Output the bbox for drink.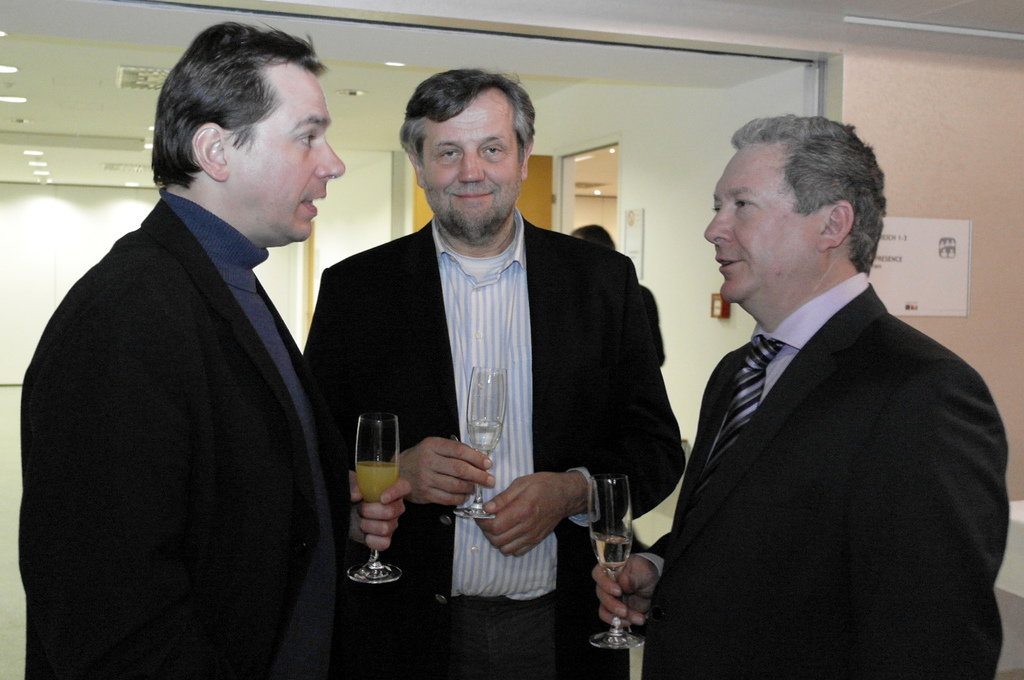
Rect(593, 536, 629, 571).
